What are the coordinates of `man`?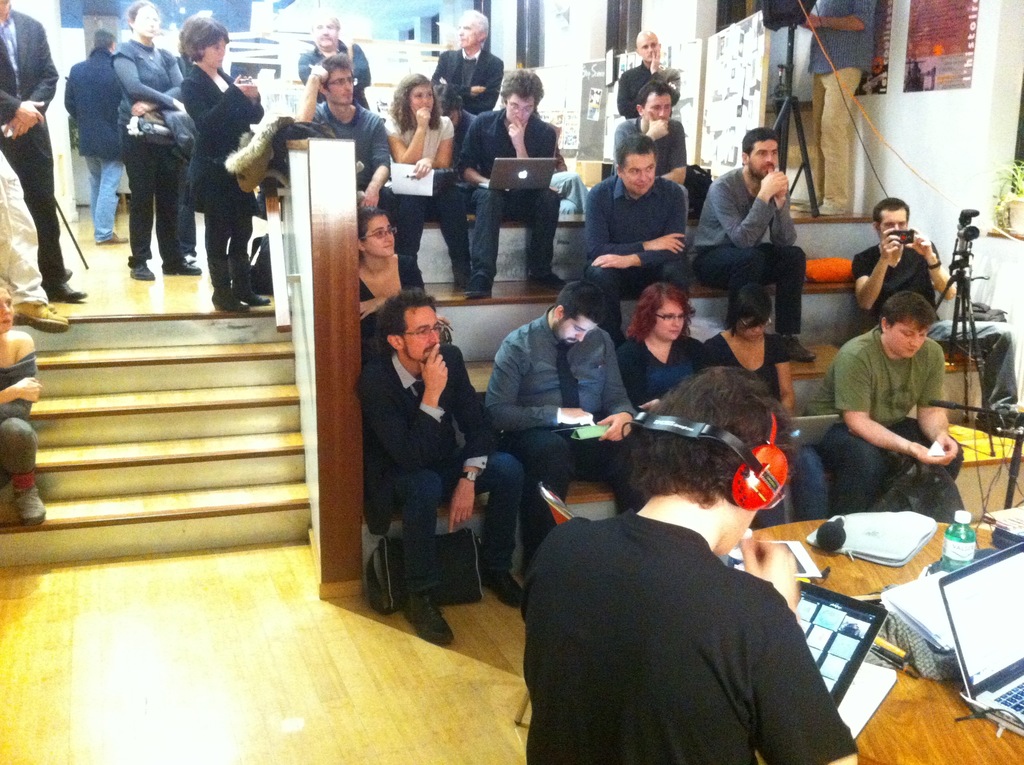
<region>429, 4, 508, 115</region>.
